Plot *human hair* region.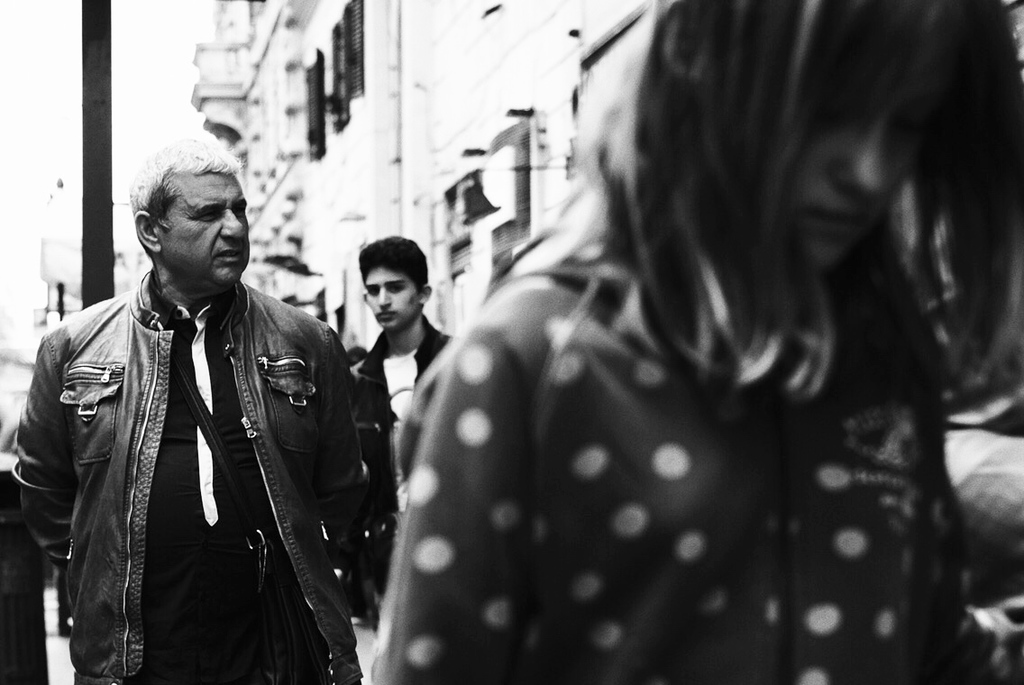
Plotted at 358 233 427 310.
